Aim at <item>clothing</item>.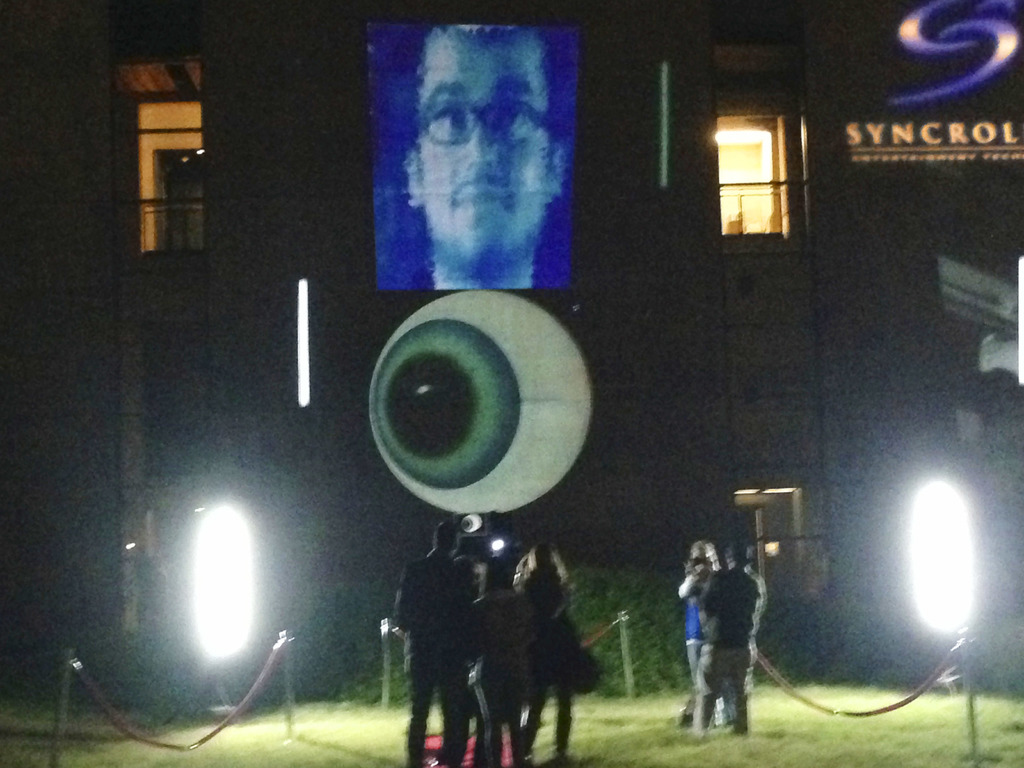
Aimed at [692,559,771,733].
